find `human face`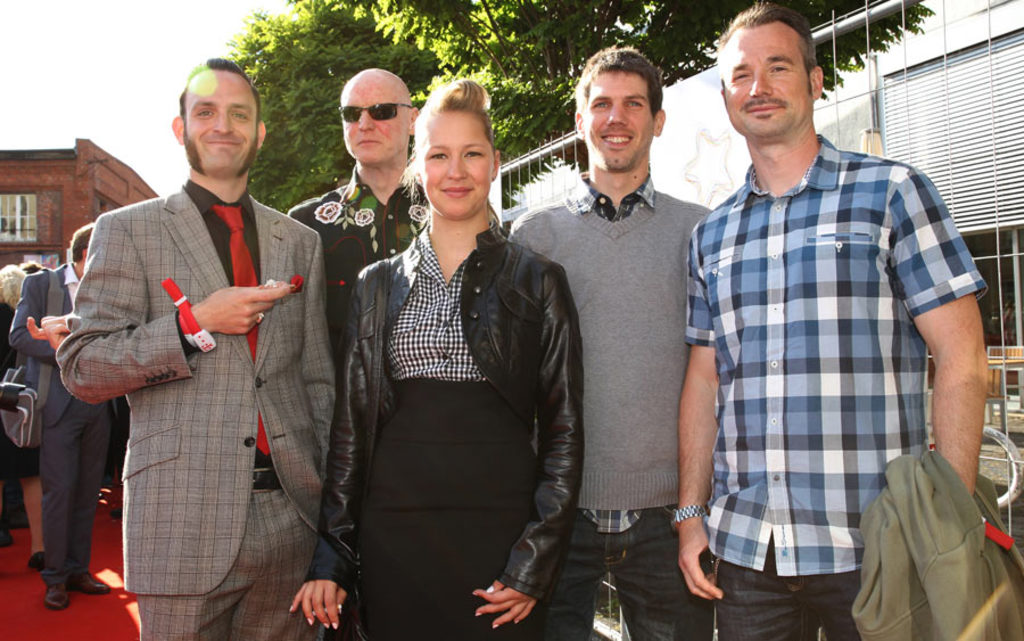
select_region(184, 67, 257, 176)
